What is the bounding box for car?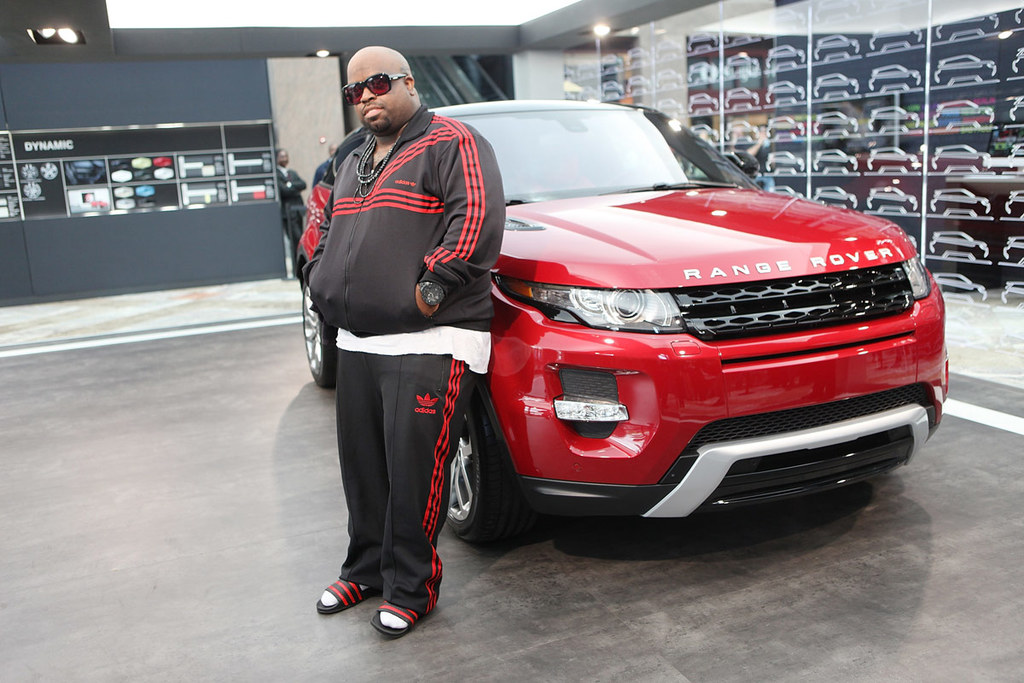
998/283/1023/306.
